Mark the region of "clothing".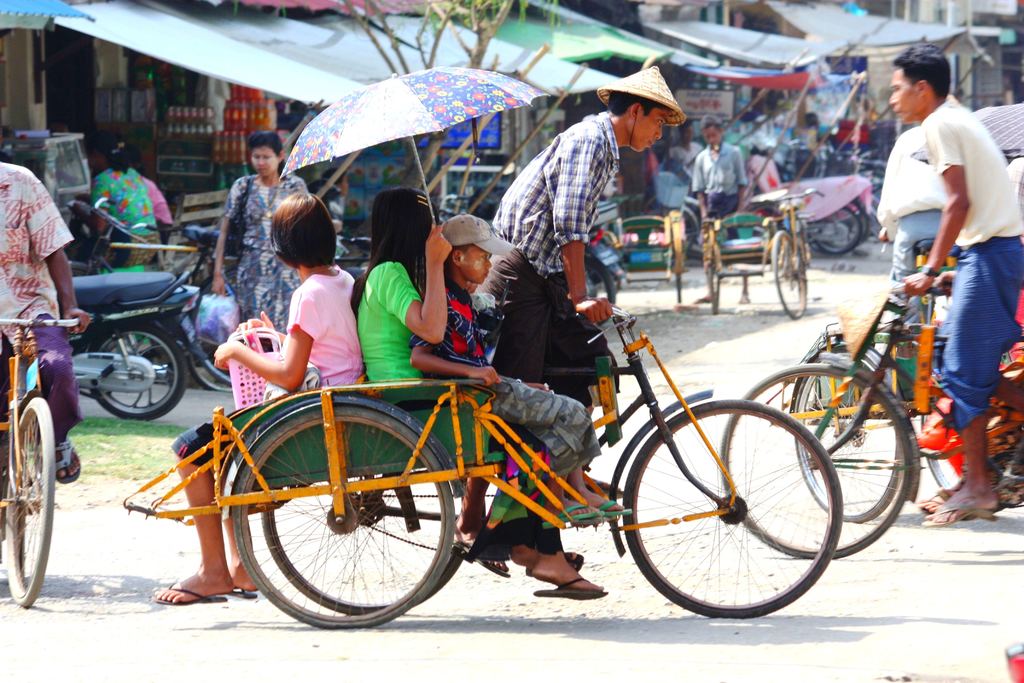
Region: 876,124,946,283.
